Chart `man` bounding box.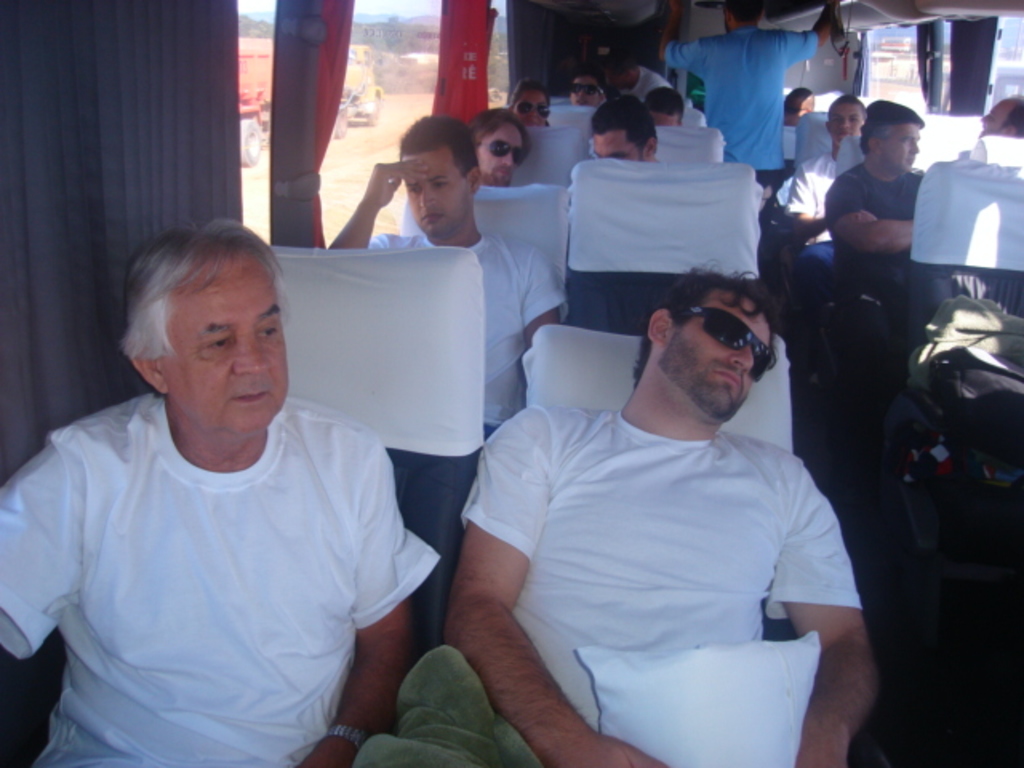
Charted: locate(328, 114, 566, 434).
